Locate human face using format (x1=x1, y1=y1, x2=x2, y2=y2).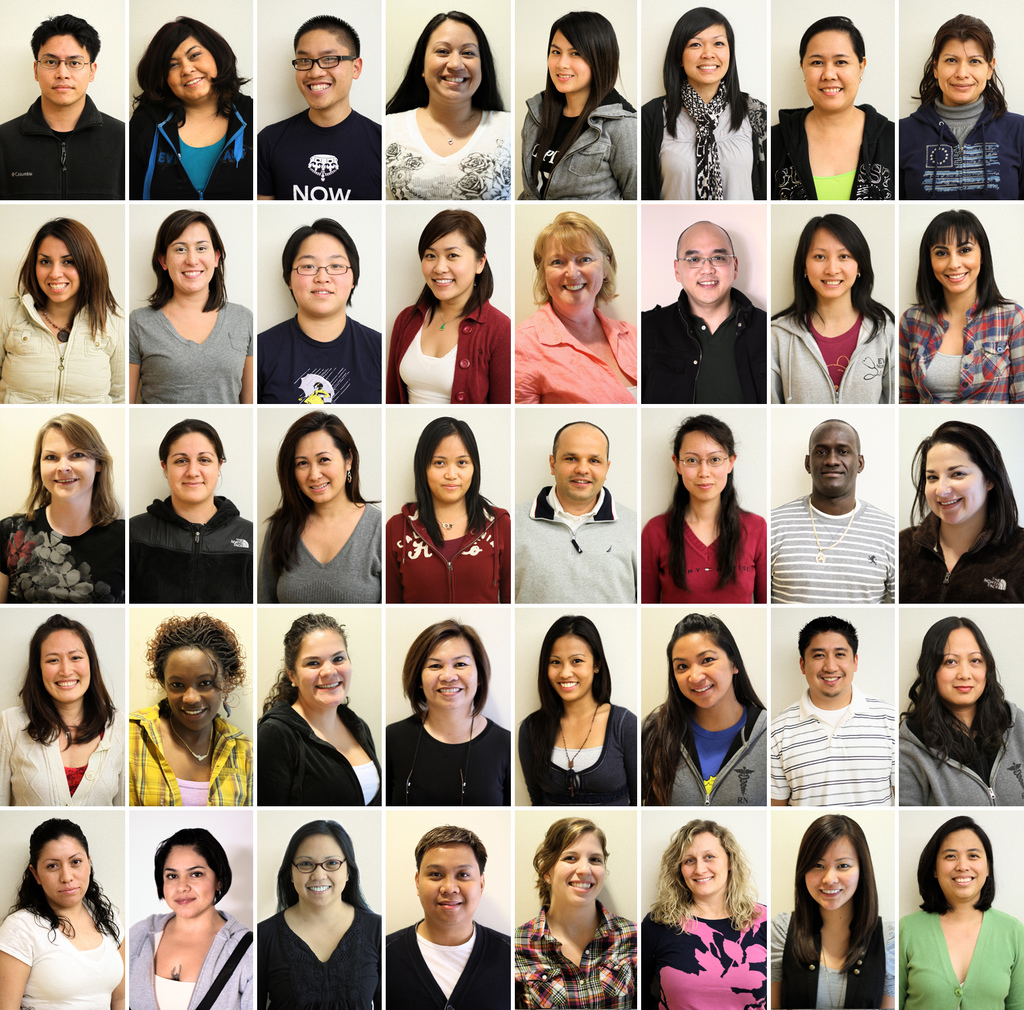
(x1=813, y1=427, x2=862, y2=491).
